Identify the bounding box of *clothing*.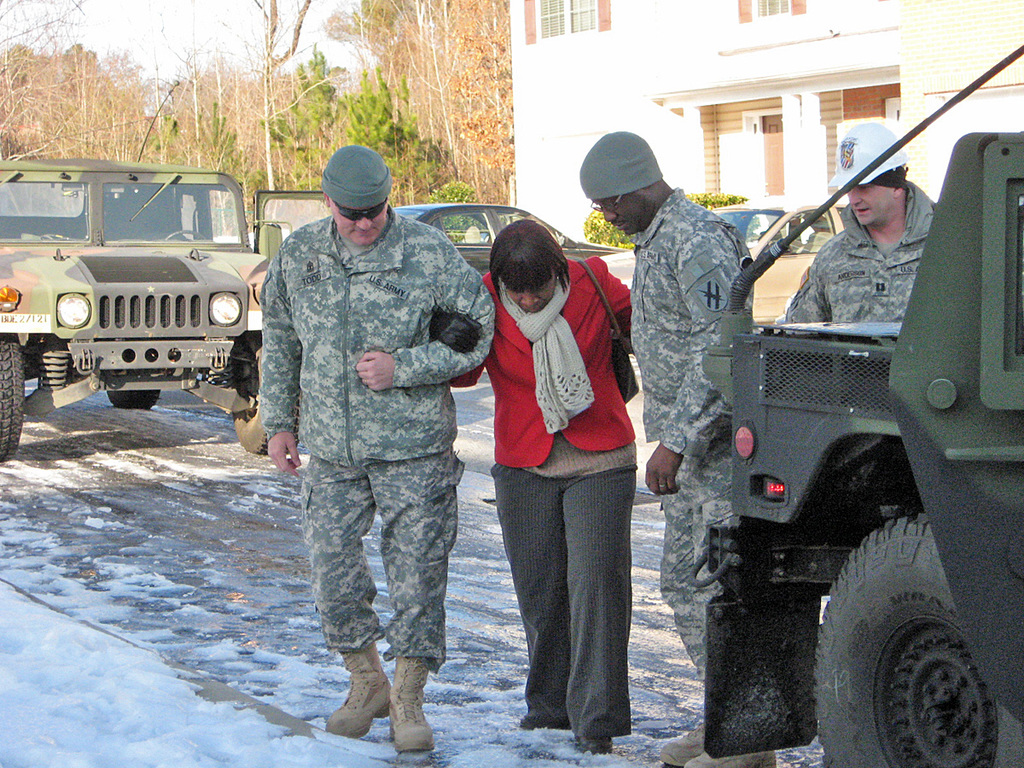
784, 175, 943, 326.
